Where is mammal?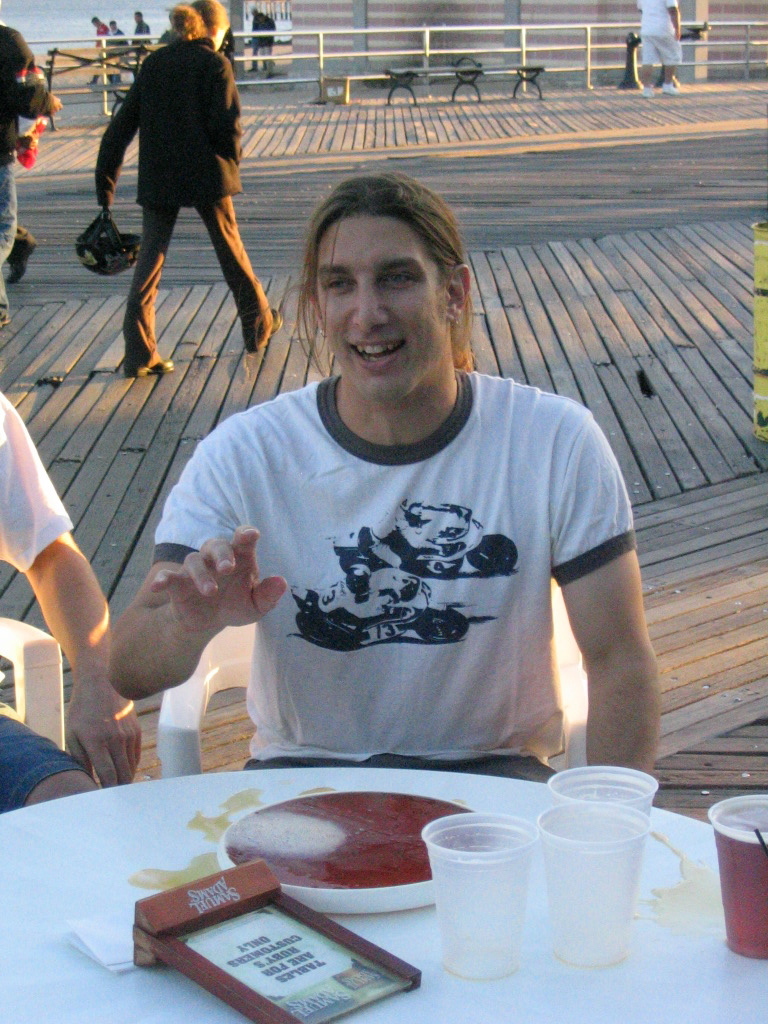
(108,22,130,47).
